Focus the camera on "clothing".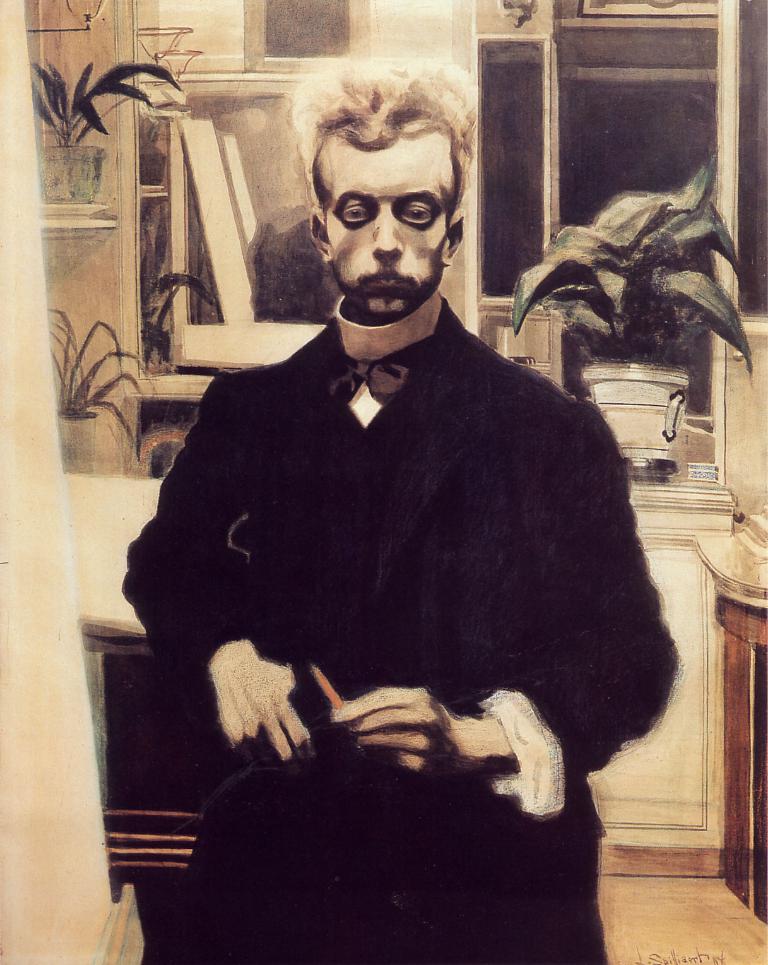
Focus region: x1=126, y1=268, x2=666, y2=838.
